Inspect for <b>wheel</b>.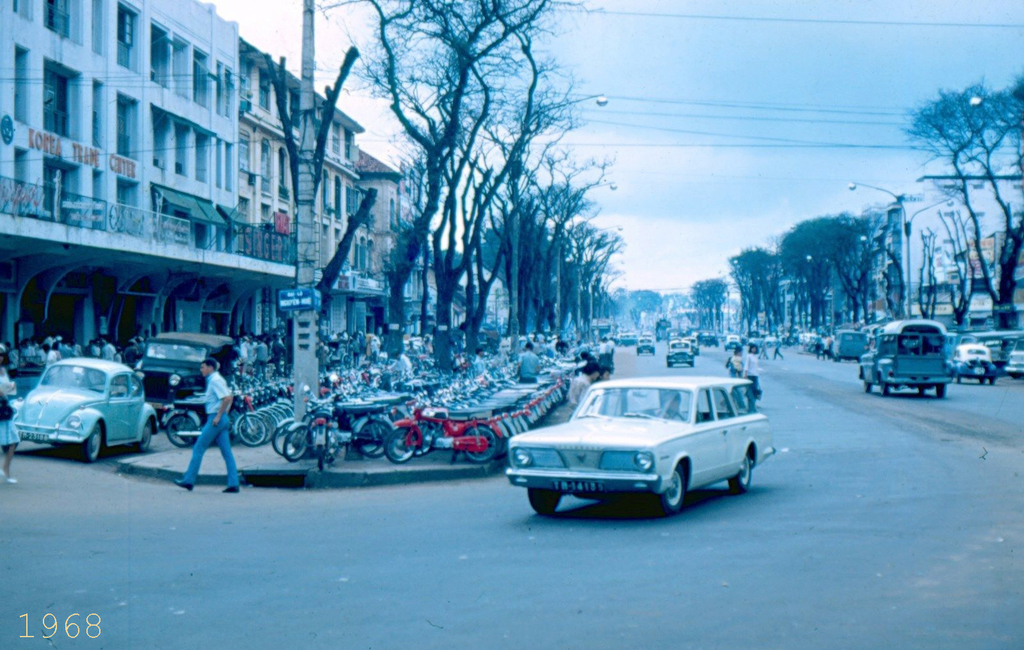
Inspection: x1=140 y1=421 x2=152 y2=454.
